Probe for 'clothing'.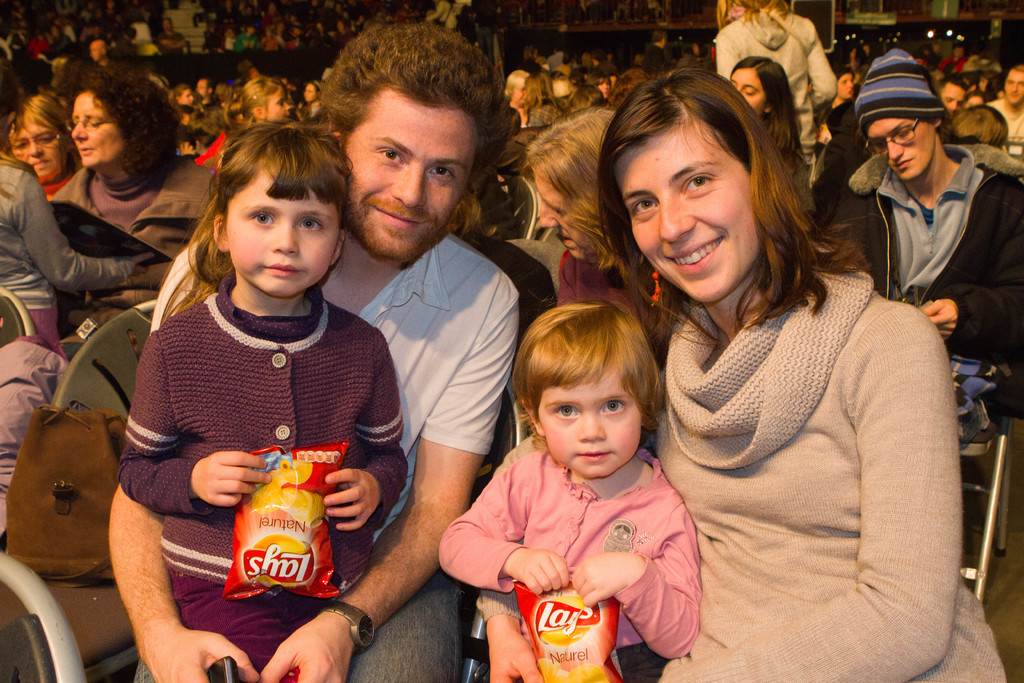
Probe result: Rect(0, 150, 125, 350).
